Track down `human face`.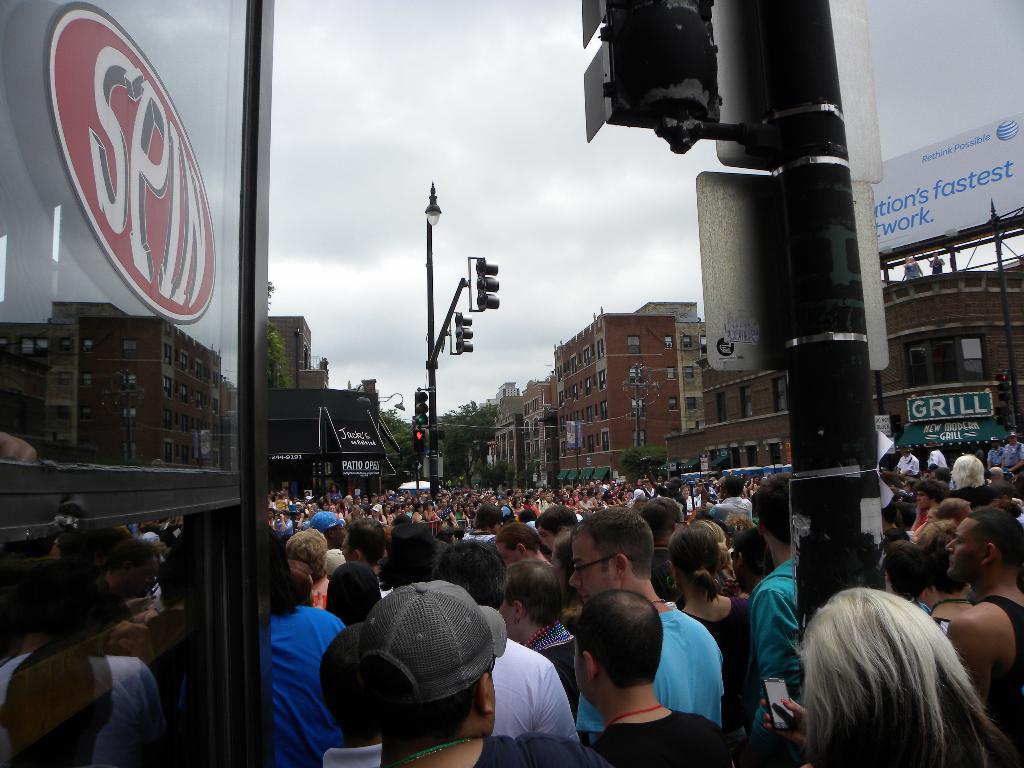
Tracked to rect(498, 595, 513, 641).
